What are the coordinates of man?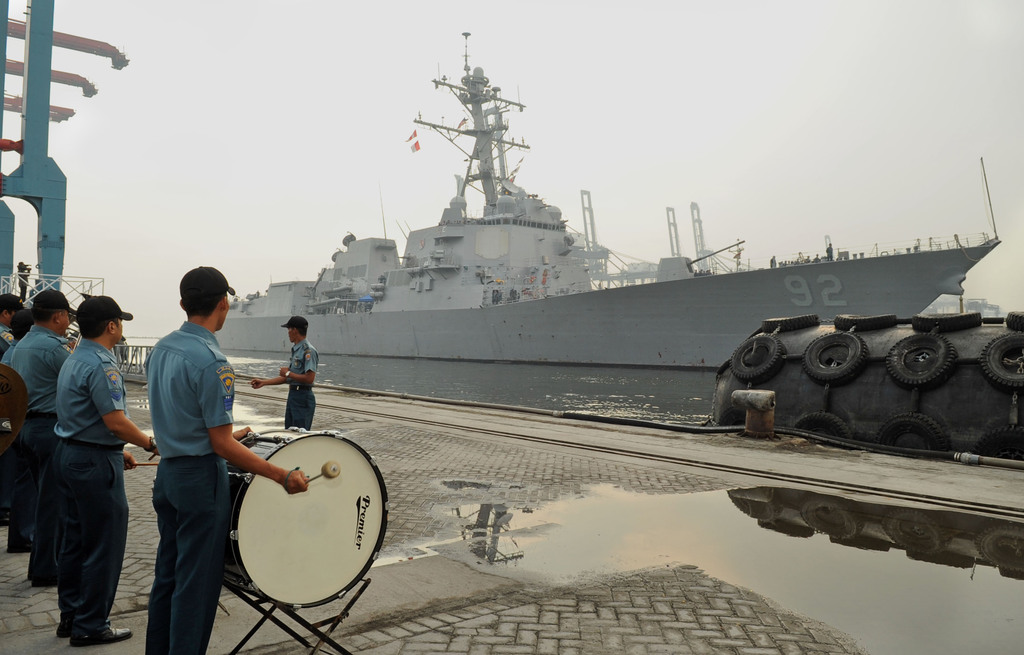
<box>3,286,79,593</box>.
